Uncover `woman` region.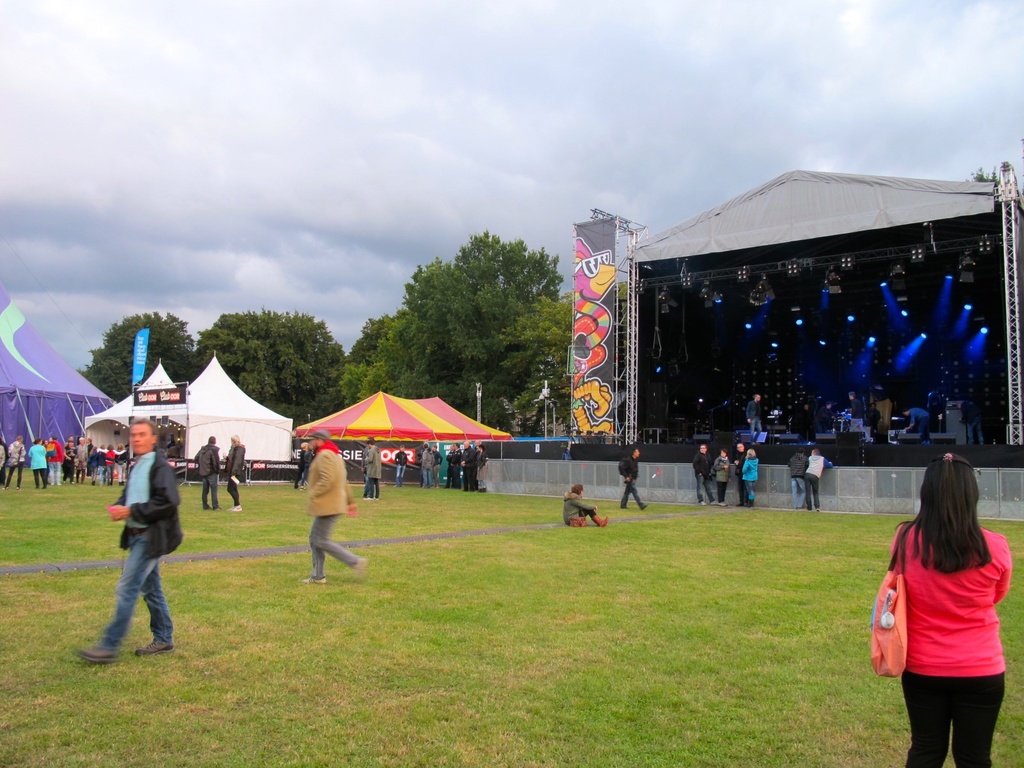
Uncovered: bbox(561, 485, 608, 529).
